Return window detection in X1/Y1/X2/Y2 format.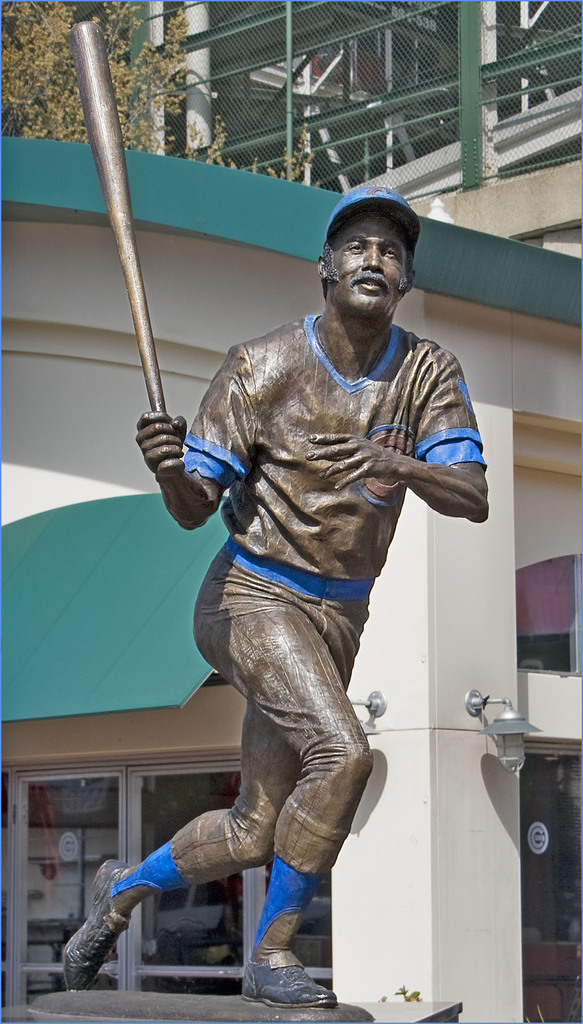
256/753/335/999.
